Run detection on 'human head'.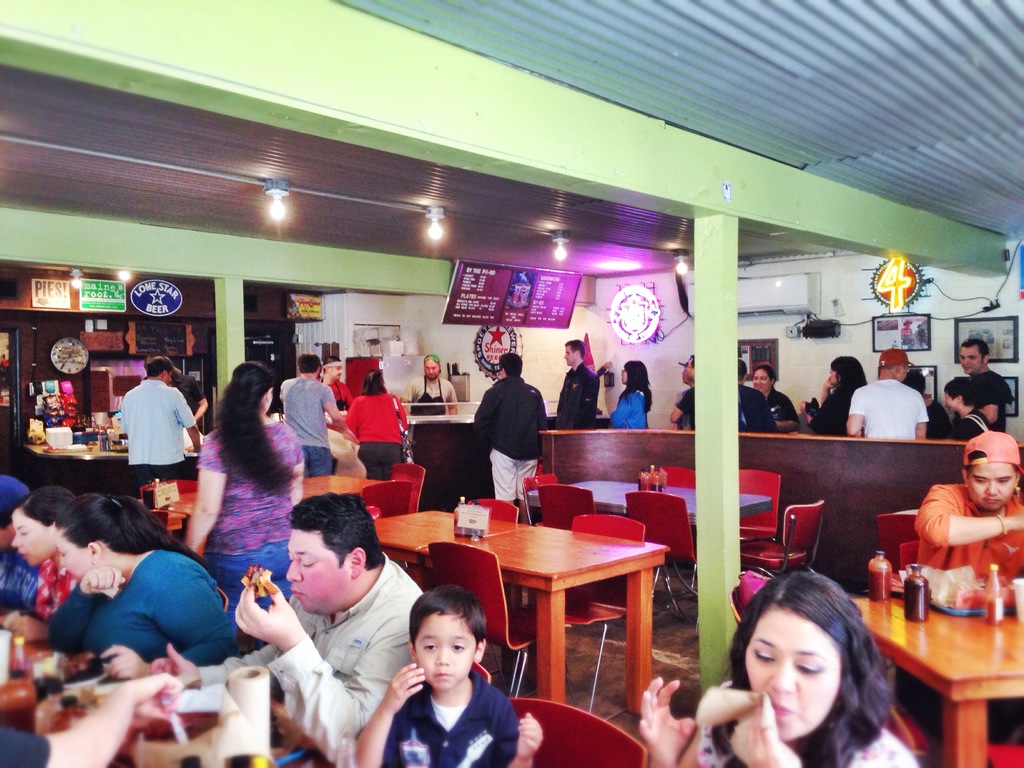
Result: crop(941, 378, 976, 415).
